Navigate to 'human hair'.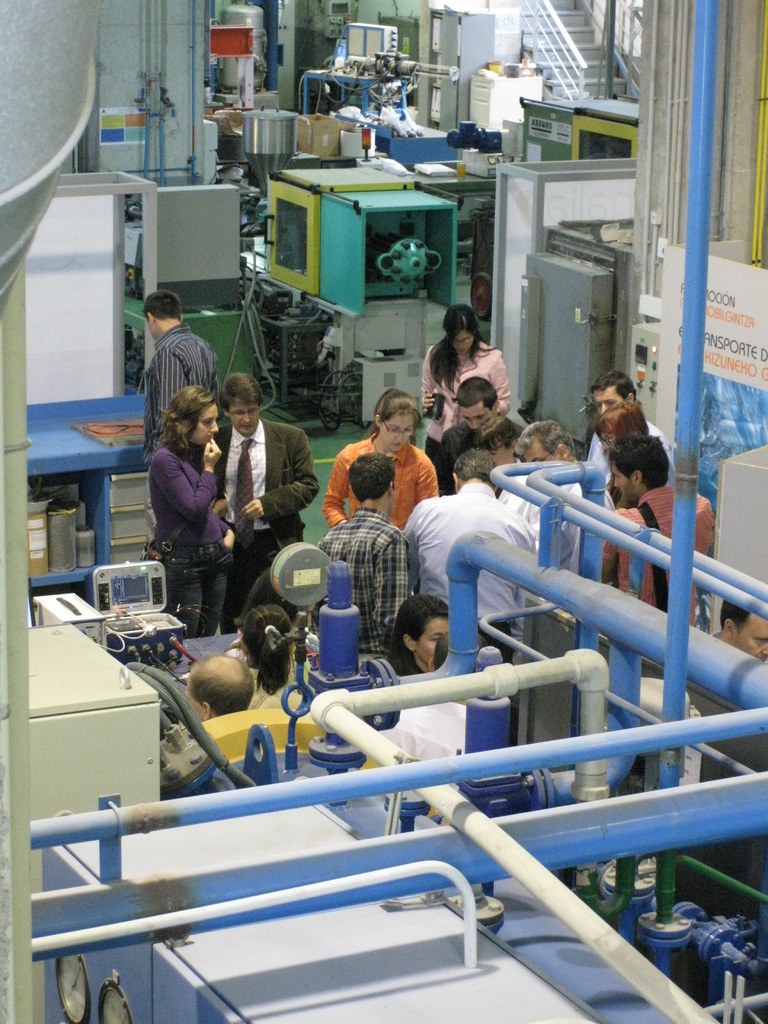
Navigation target: detection(219, 376, 266, 405).
